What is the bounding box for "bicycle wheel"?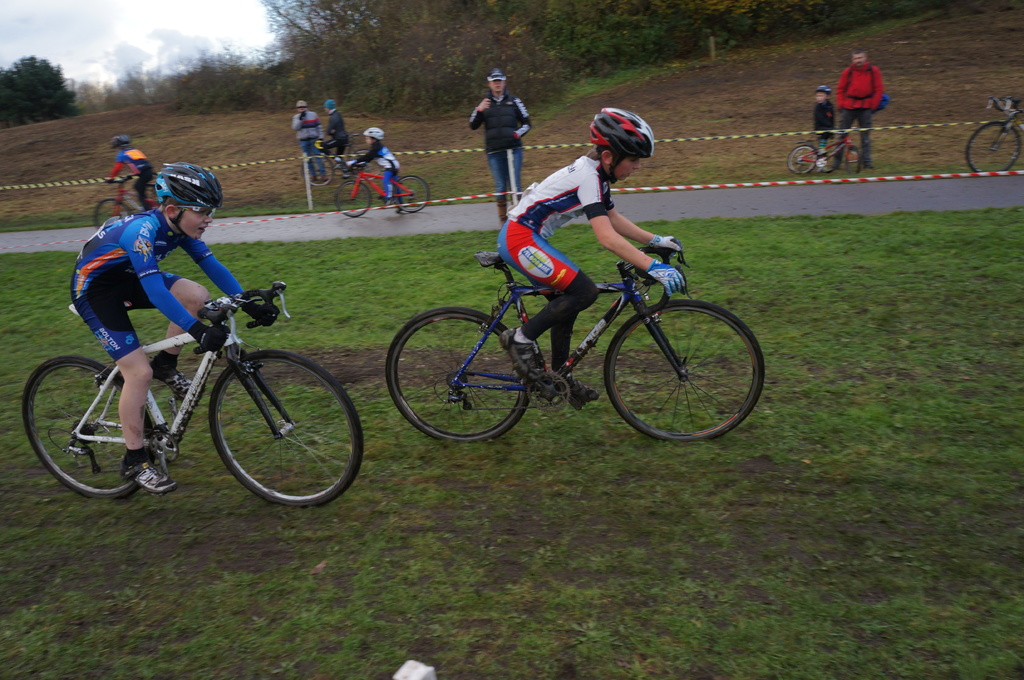
locate(603, 302, 767, 447).
